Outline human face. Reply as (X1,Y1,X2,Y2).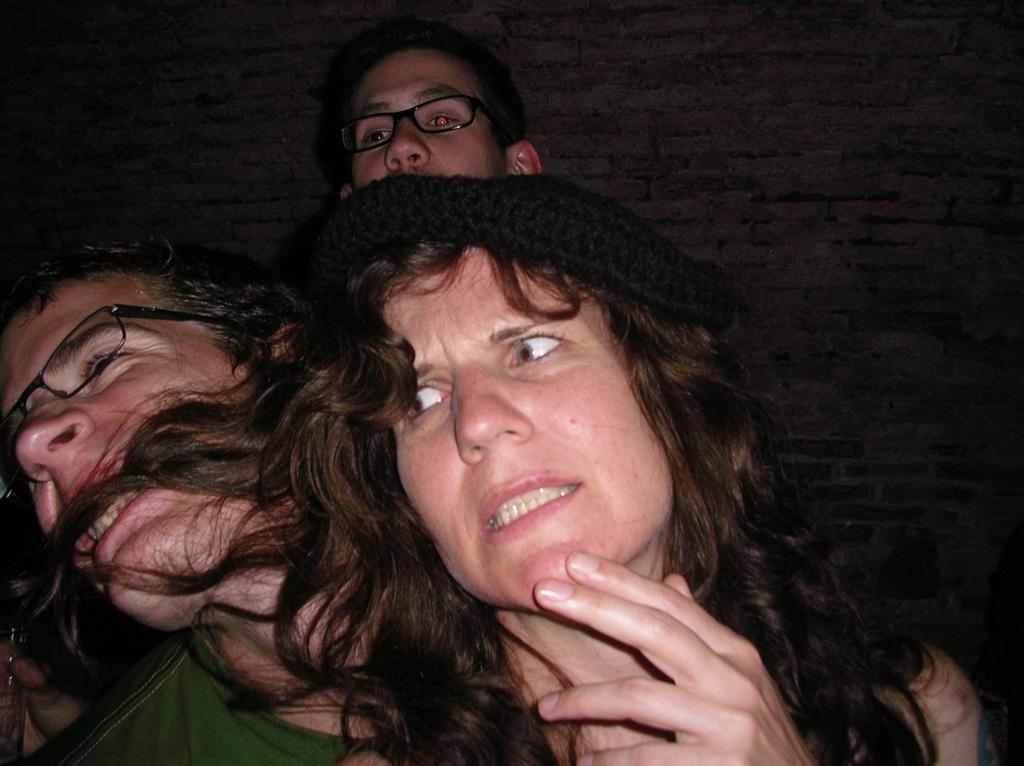
(0,275,258,607).
